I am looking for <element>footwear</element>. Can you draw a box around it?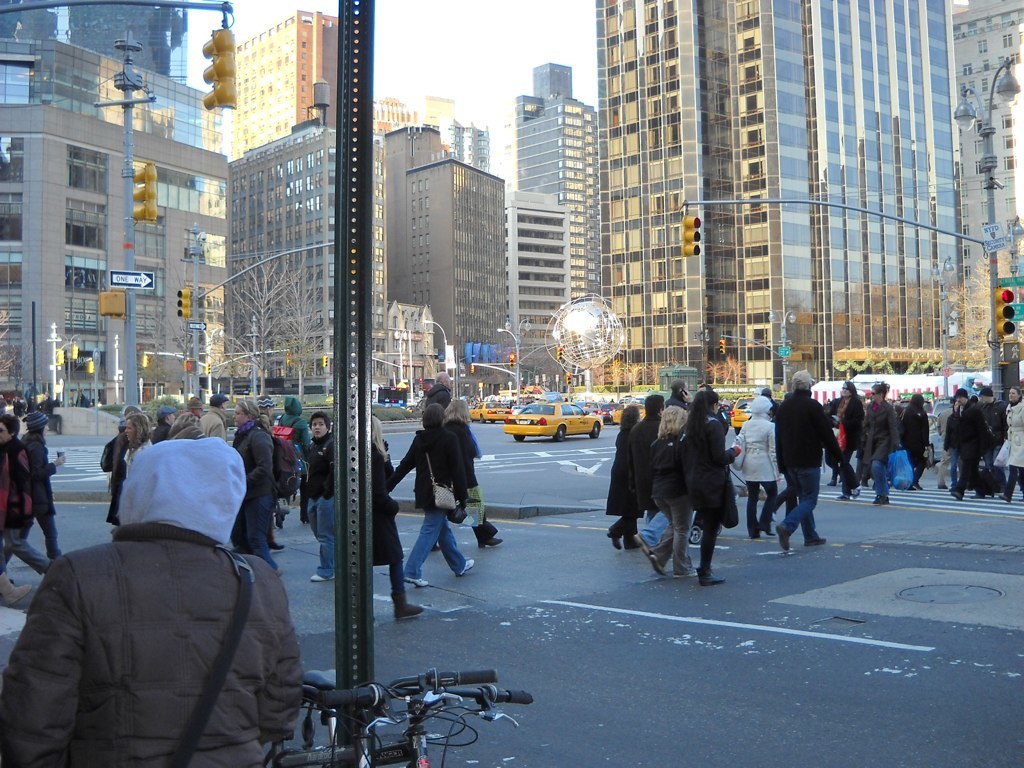
Sure, the bounding box is 650,552,668,578.
